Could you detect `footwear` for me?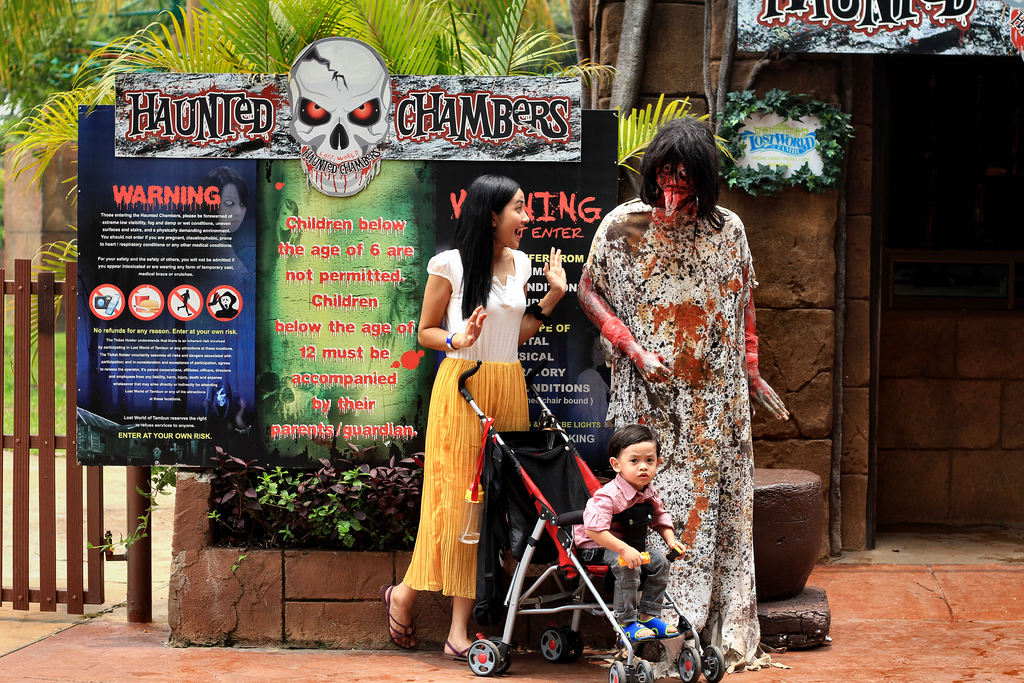
Detection result: [441, 641, 493, 659].
